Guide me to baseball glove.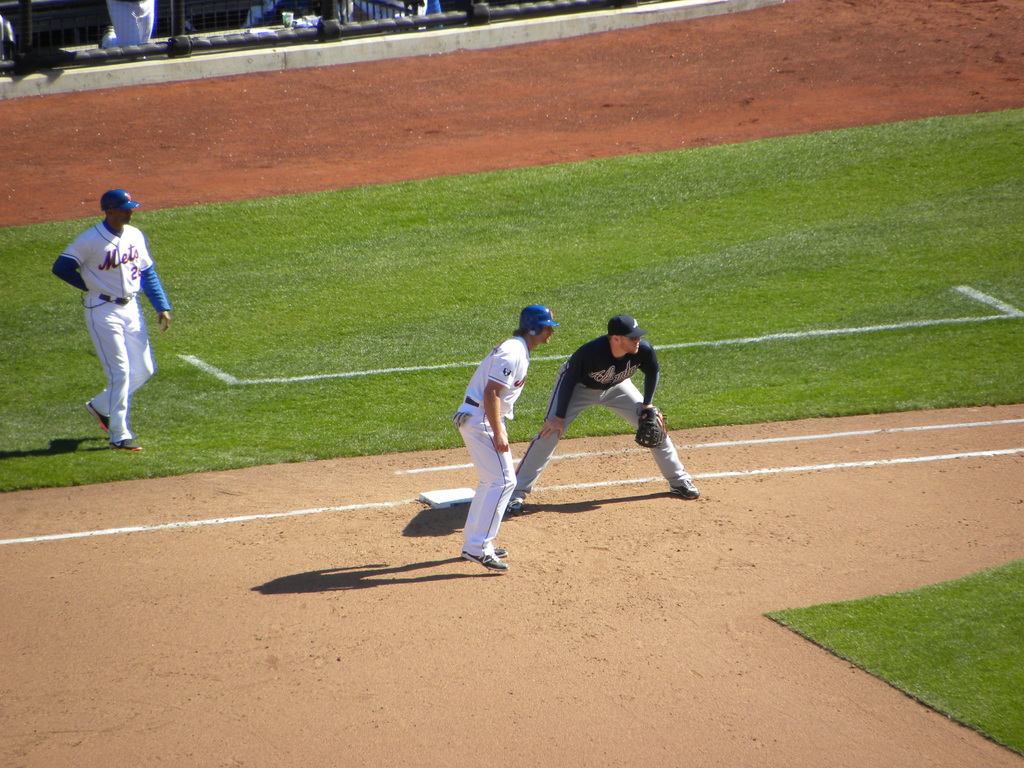
Guidance: region(632, 402, 669, 445).
